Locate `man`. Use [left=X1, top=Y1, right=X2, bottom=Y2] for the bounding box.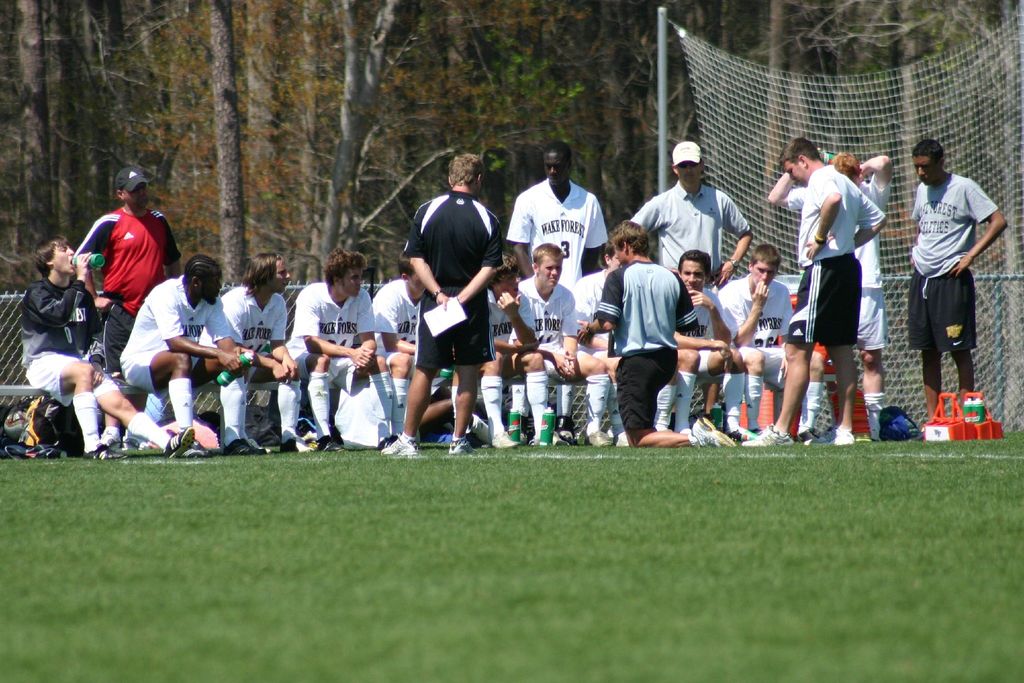
[left=717, top=243, right=817, bottom=449].
